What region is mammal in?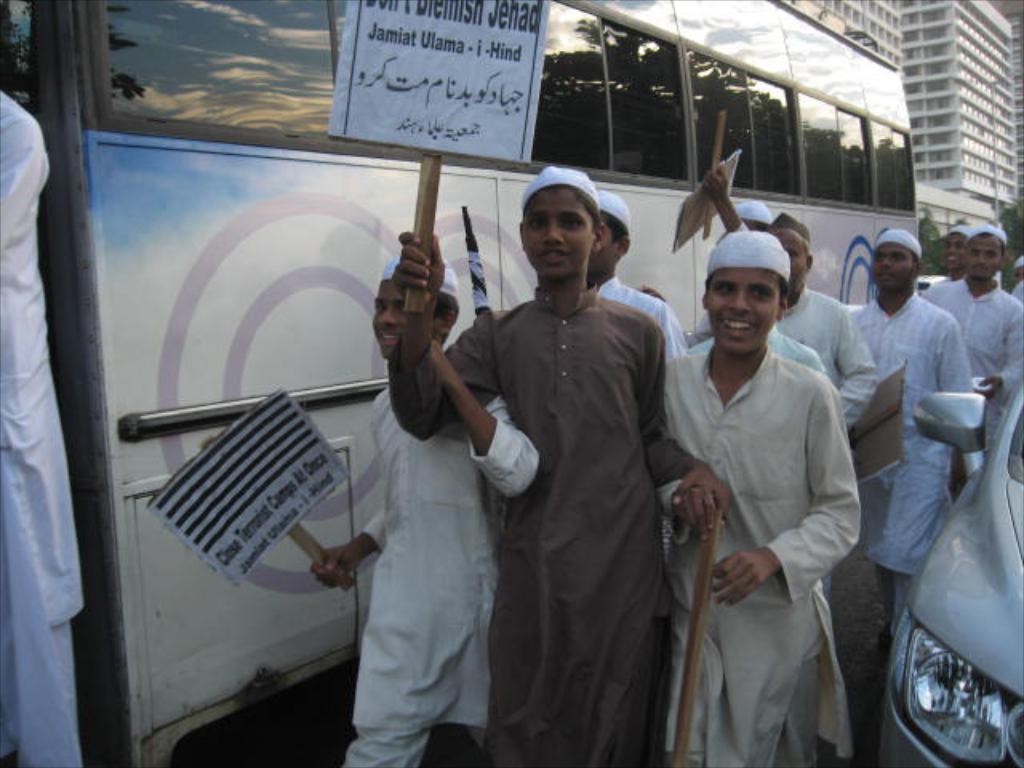
{"left": 1008, "top": 253, "right": 1022, "bottom": 301}.
